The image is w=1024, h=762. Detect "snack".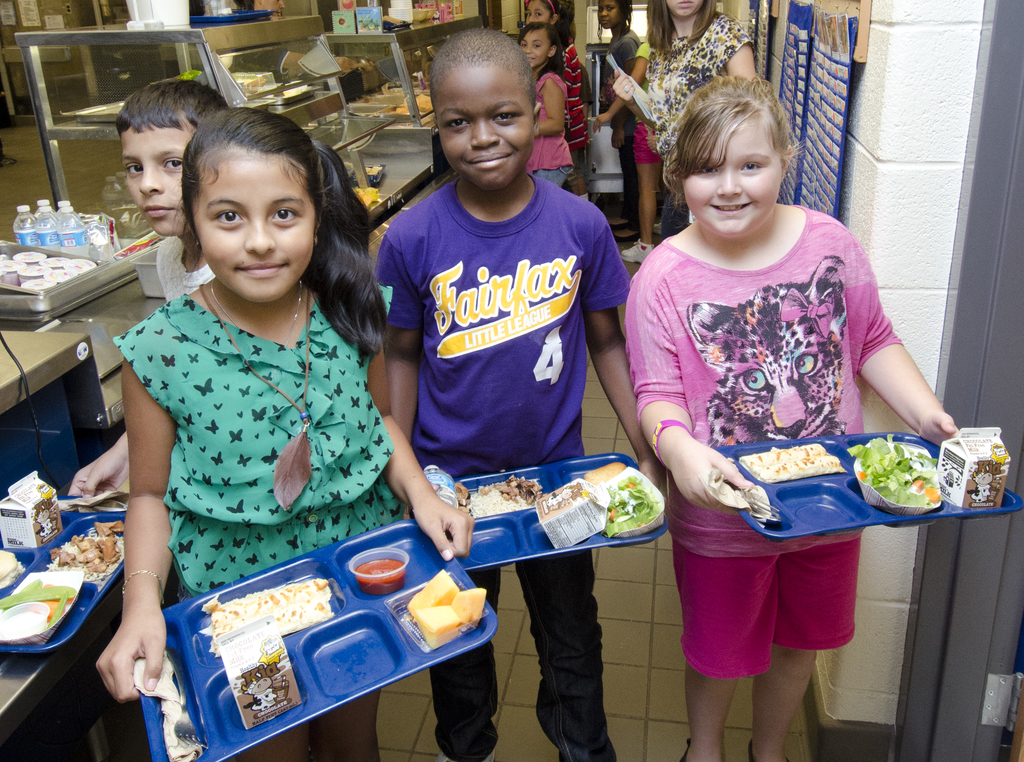
Detection: bbox=[200, 576, 334, 663].
